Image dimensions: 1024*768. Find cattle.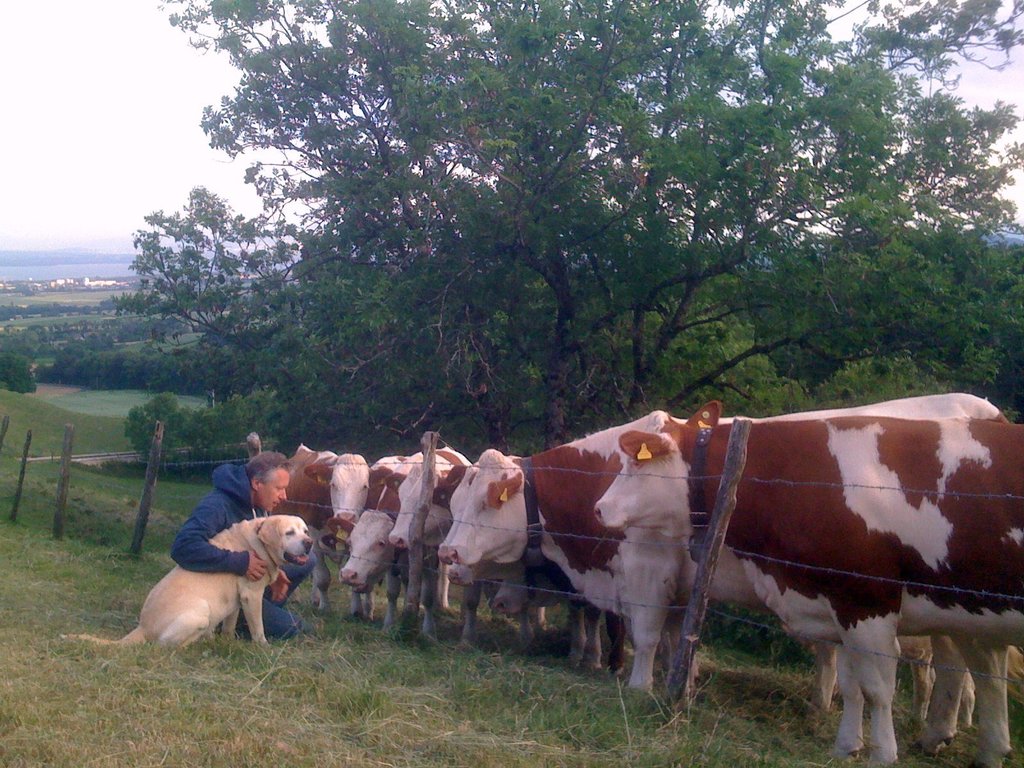
325 444 481 646.
